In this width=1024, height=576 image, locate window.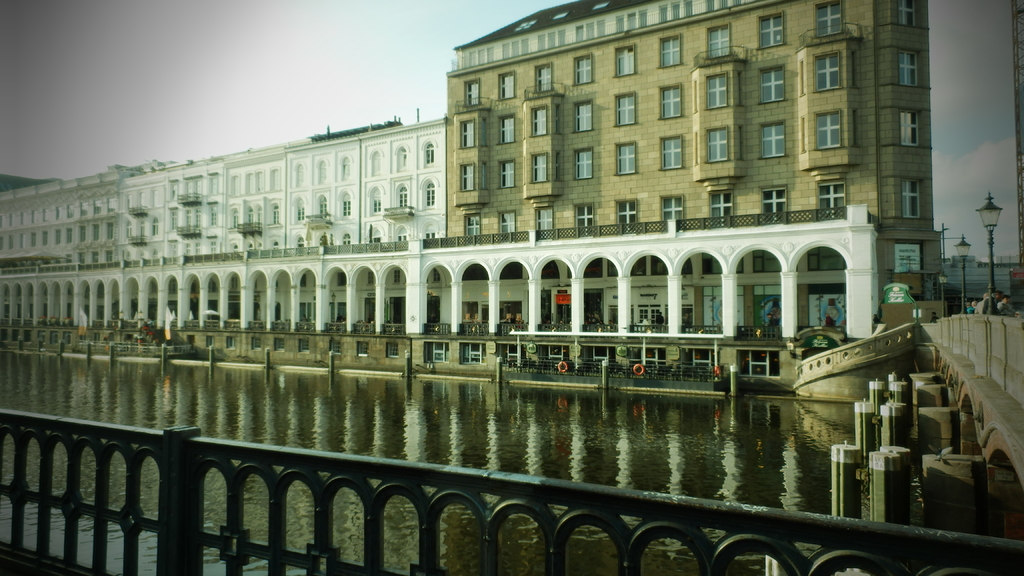
Bounding box: <box>396,220,406,242</box>.
